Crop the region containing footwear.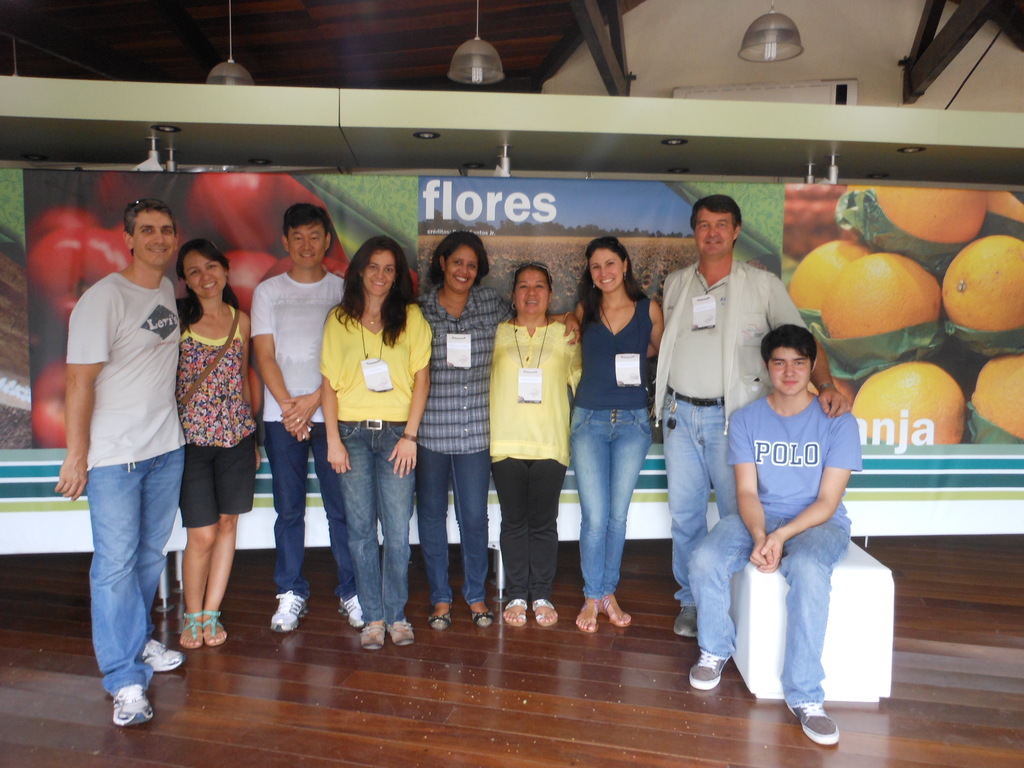
Crop region: [575, 596, 595, 634].
